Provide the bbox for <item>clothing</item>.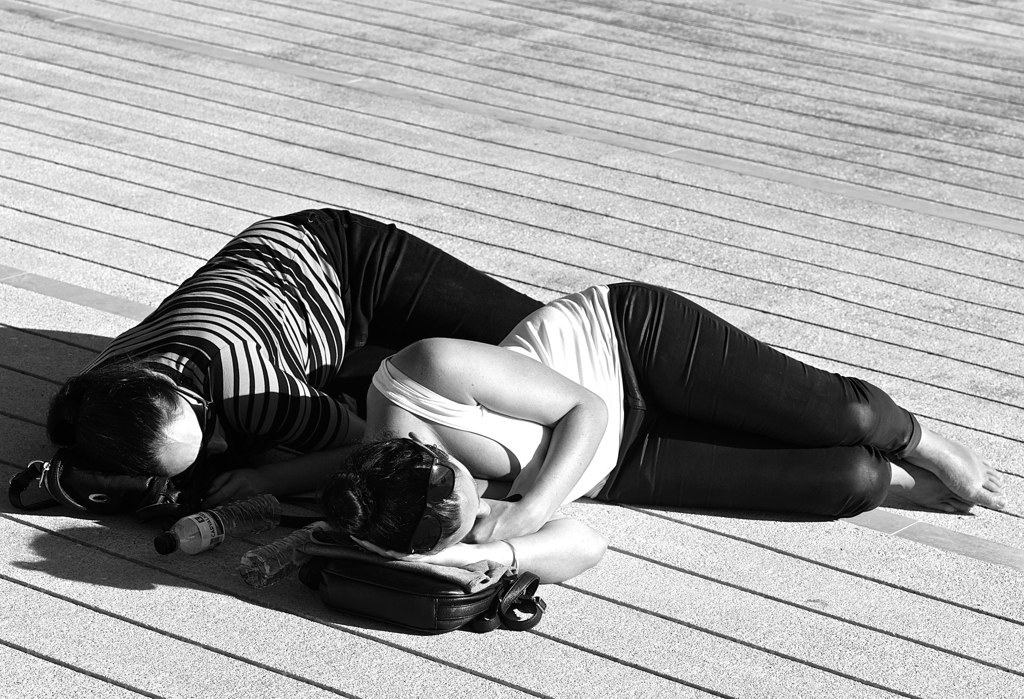
bbox=(75, 205, 539, 462).
